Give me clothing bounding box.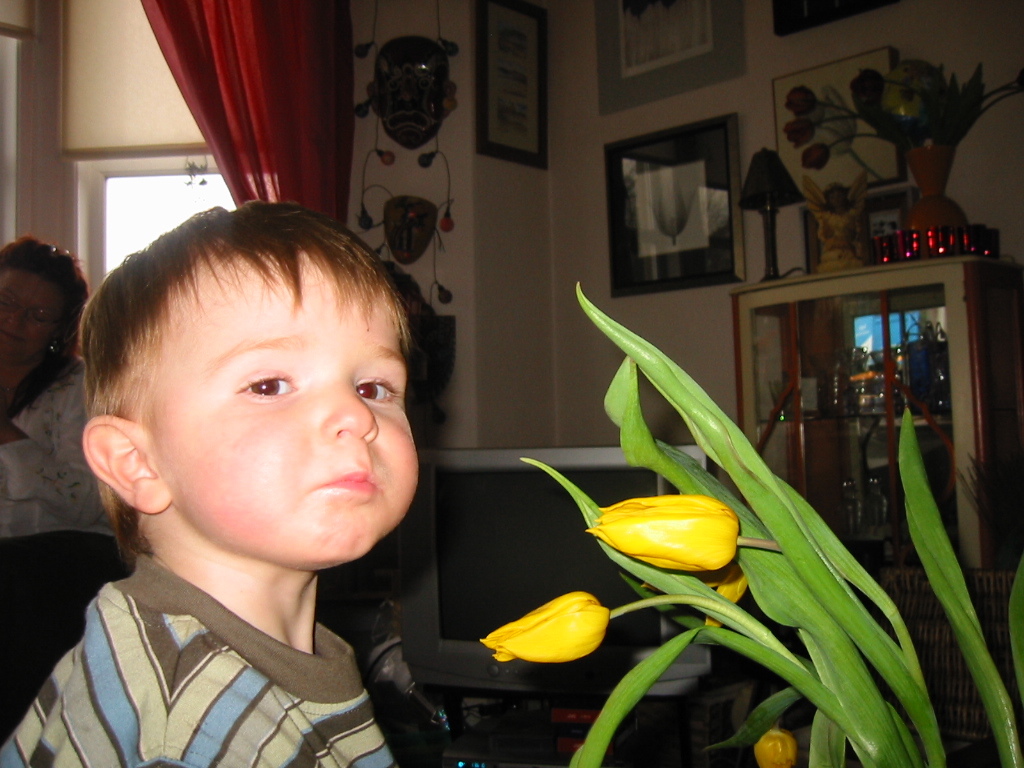
(x1=0, y1=368, x2=114, y2=541).
